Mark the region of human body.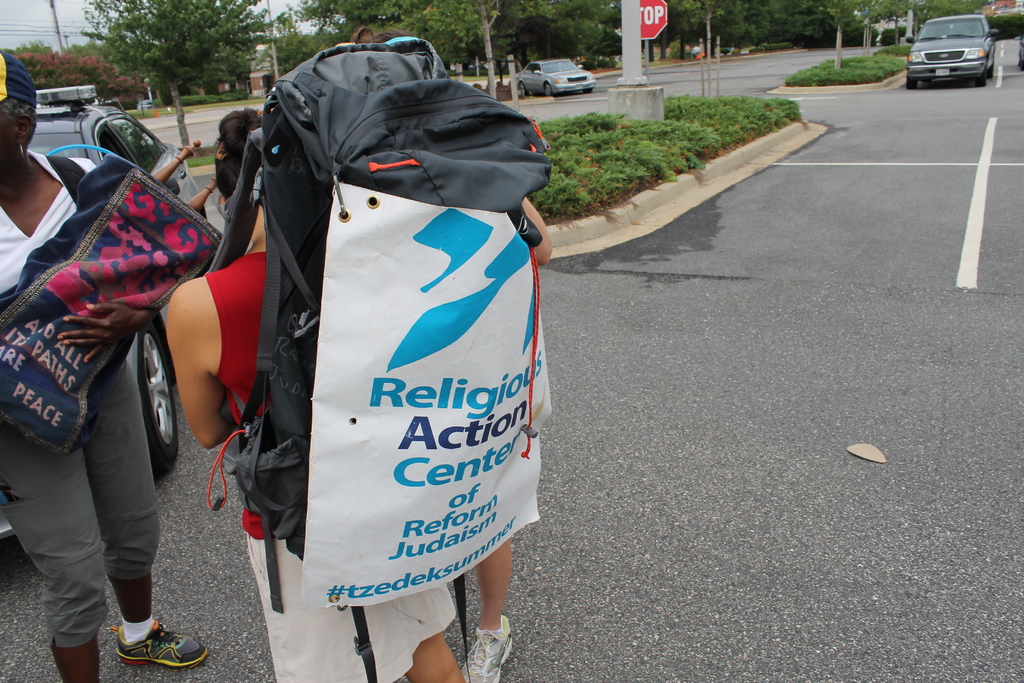
Region: box=[0, 49, 207, 682].
